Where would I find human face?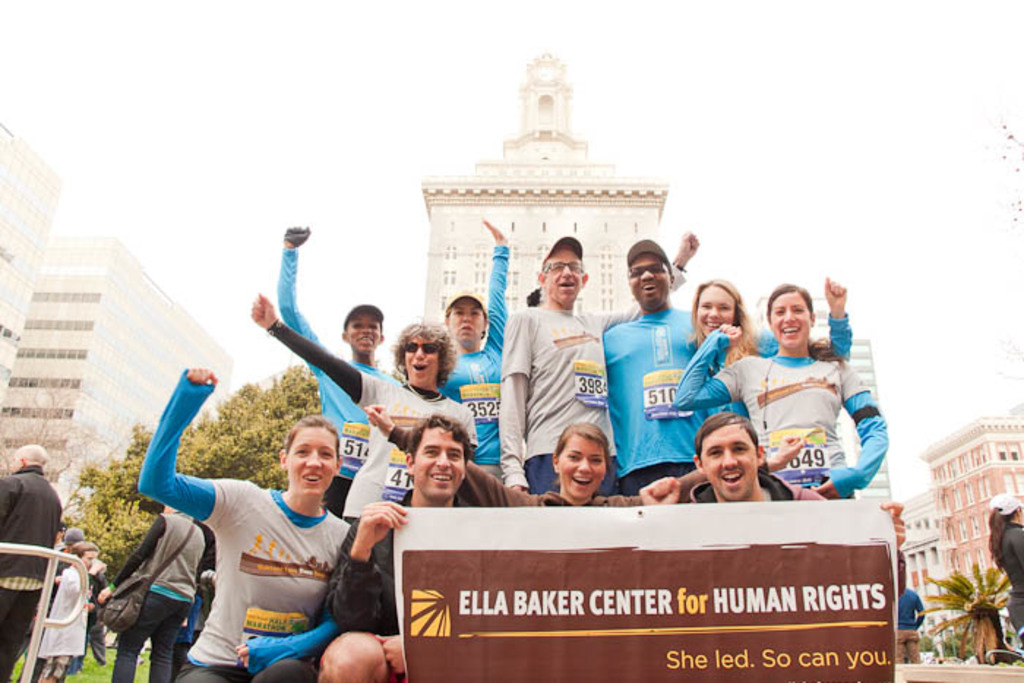
At [x1=414, y1=426, x2=461, y2=497].
